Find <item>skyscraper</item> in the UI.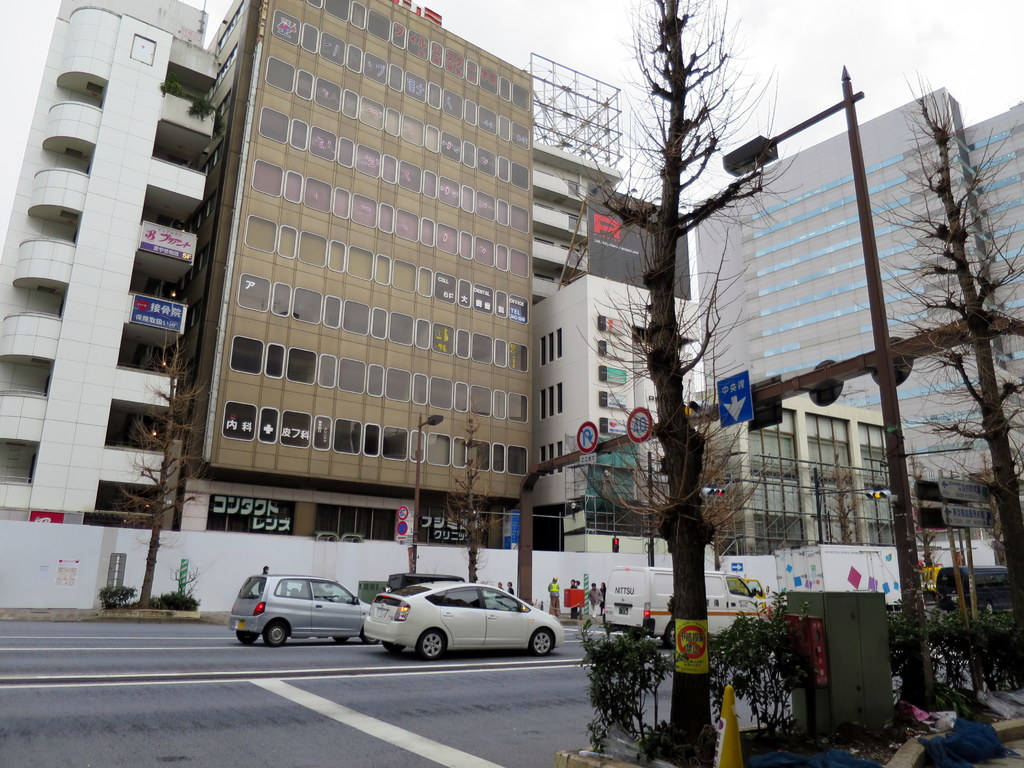
UI element at [33, 20, 208, 554].
